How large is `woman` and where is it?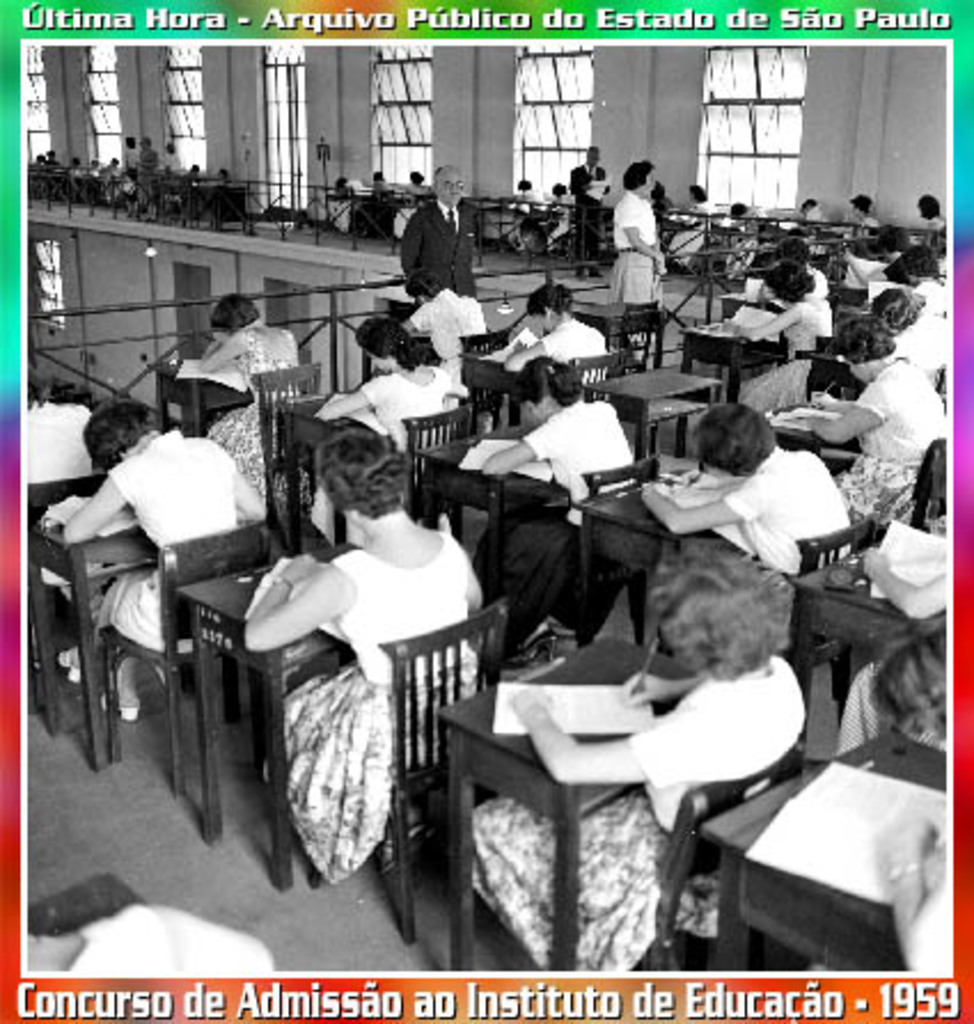
Bounding box: {"x1": 539, "y1": 183, "x2": 561, "y2": 252}.
